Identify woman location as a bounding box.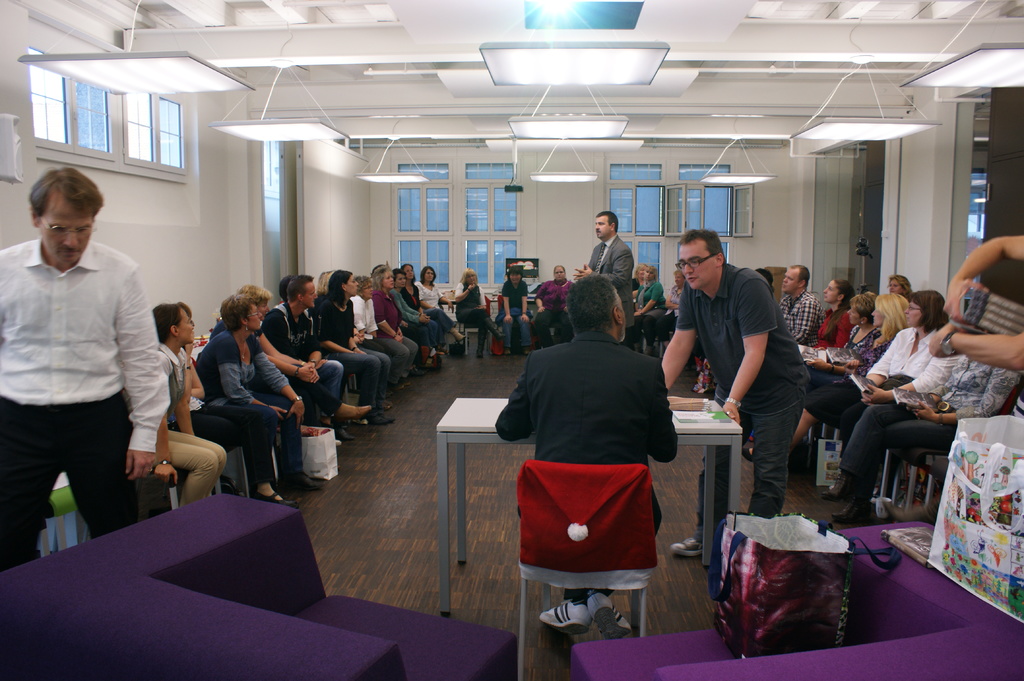
left=454, top=266, right=502, bottom=355.
